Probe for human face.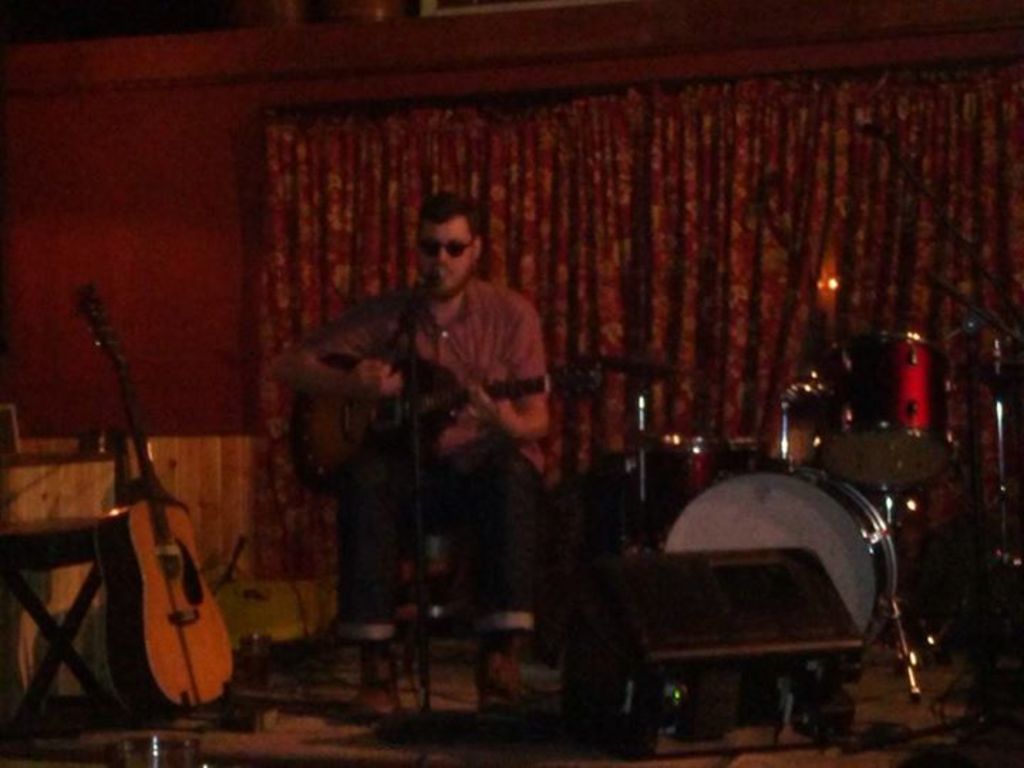
Probe result: {"x1": 418, "y1": 213, "x2": 475, "y2": 297}.
